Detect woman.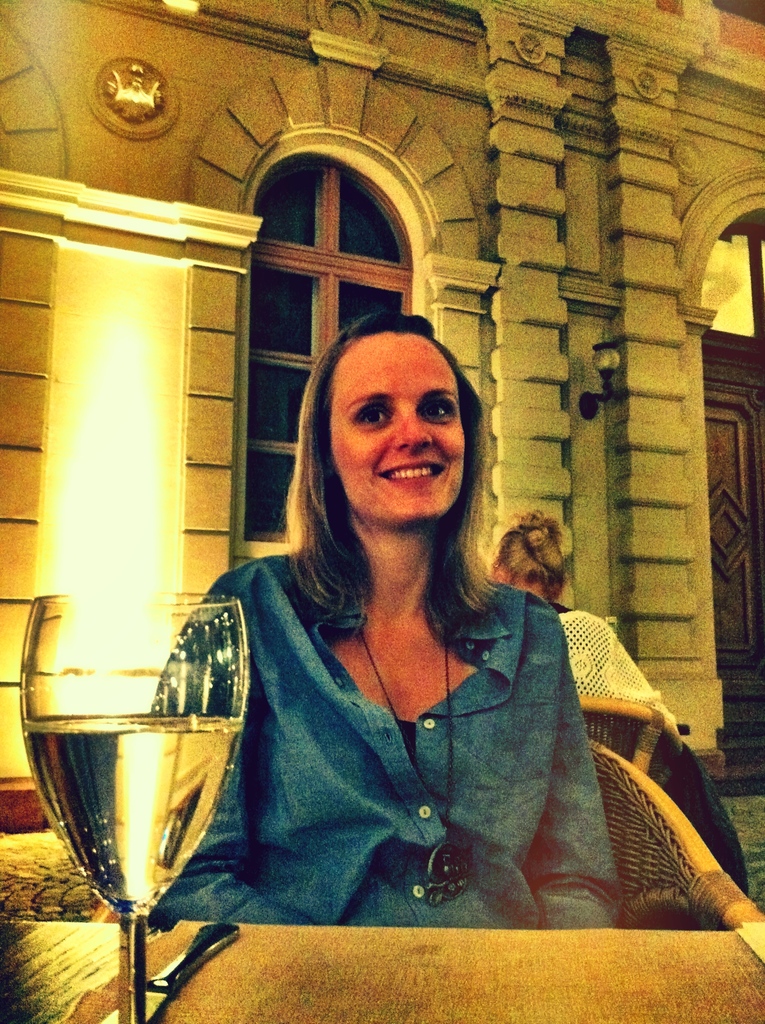
Detected at region(492, 505, 675, 744).
